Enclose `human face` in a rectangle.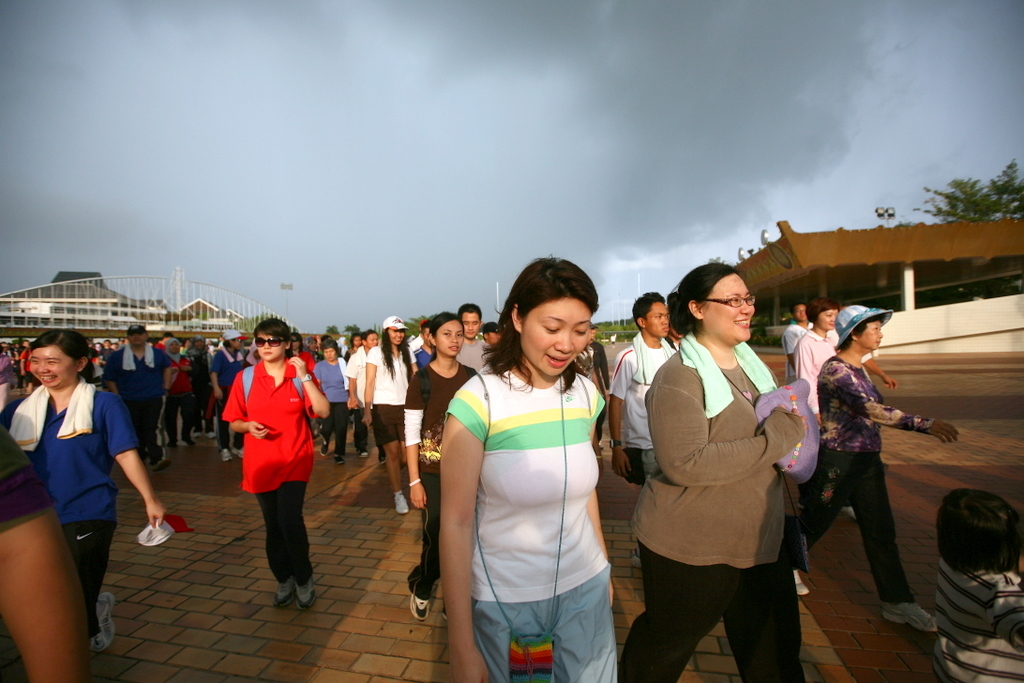
28,348,78,383.
